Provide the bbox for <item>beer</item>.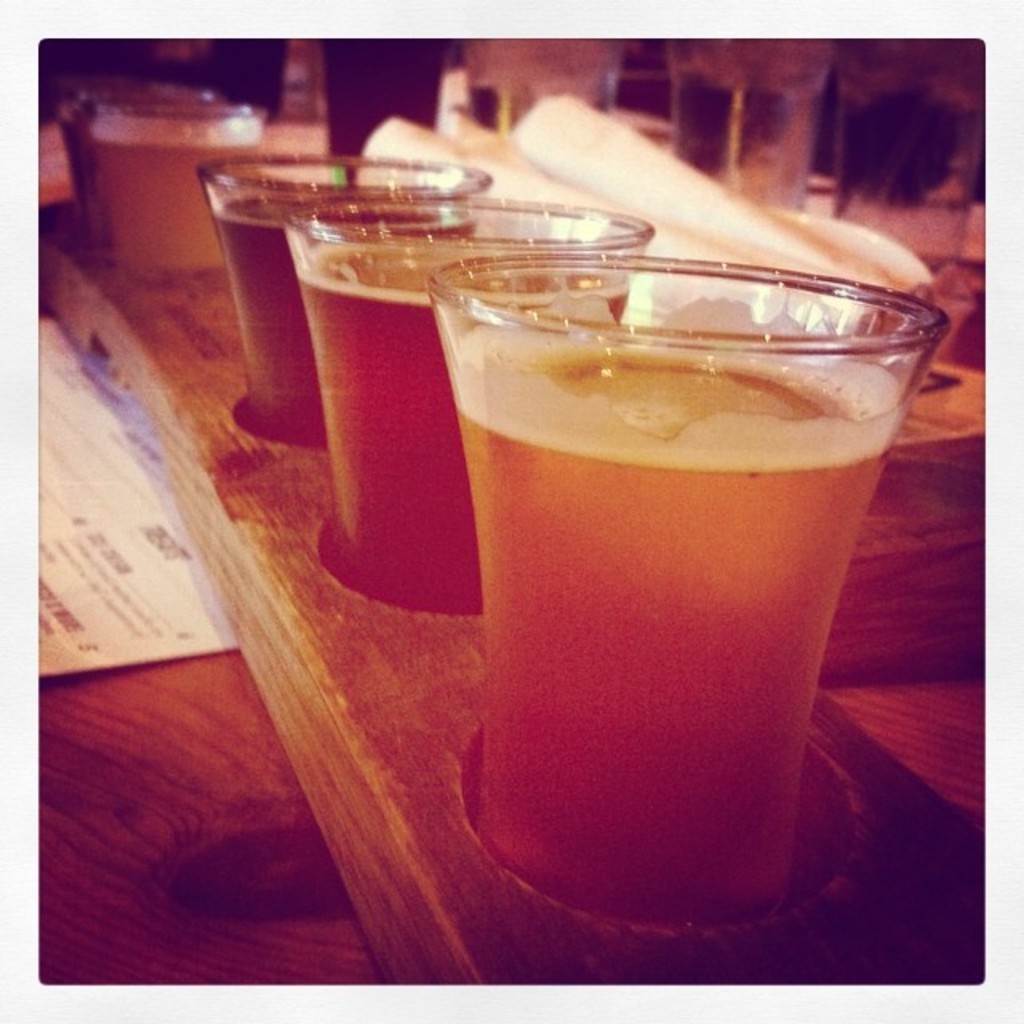
{"x1": 302, "y1": 246, "x2": 630, "y2": 605}.
